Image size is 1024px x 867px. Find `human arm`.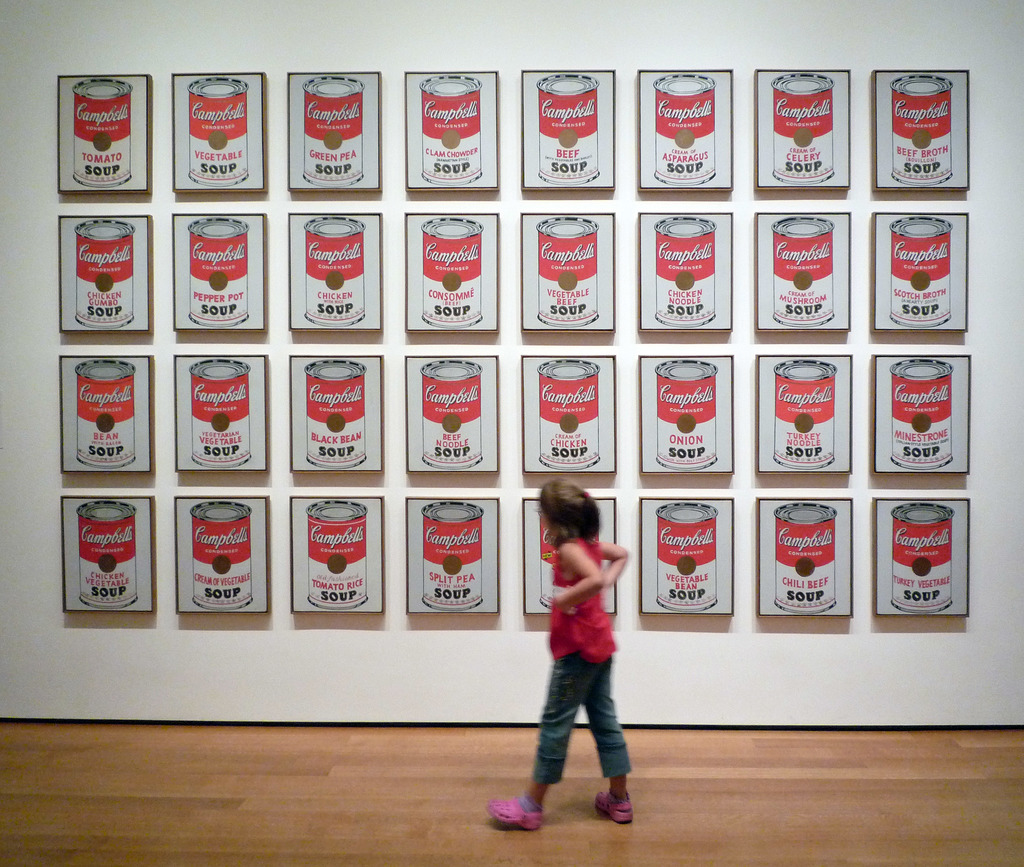
[548, 545, 607, 607].
